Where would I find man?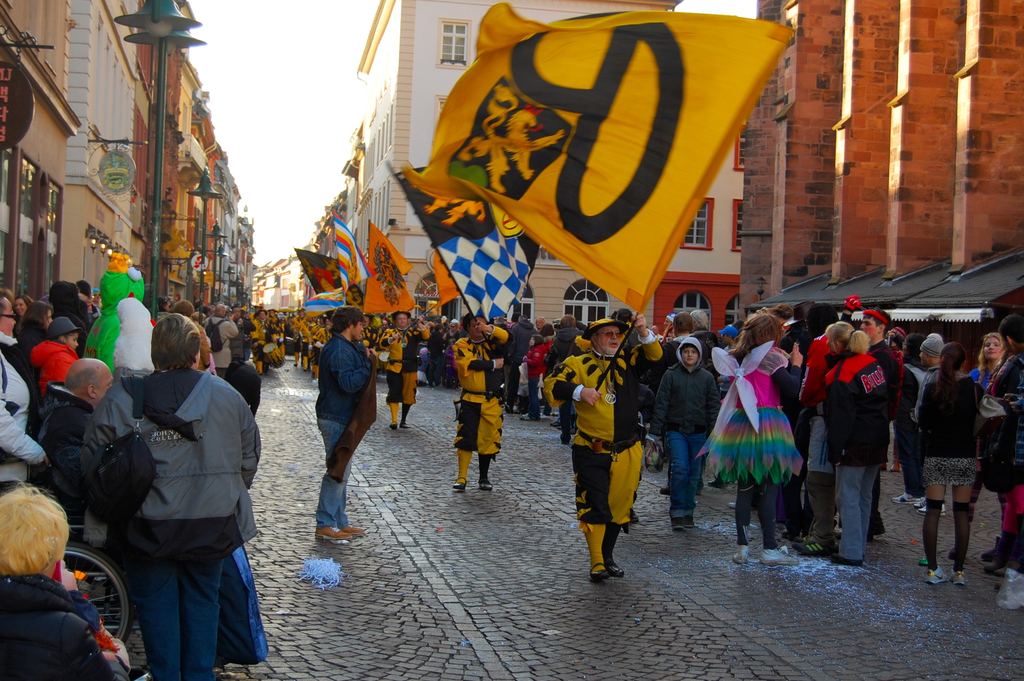
At x1=74 y1=298 x2=274 y2=680.
